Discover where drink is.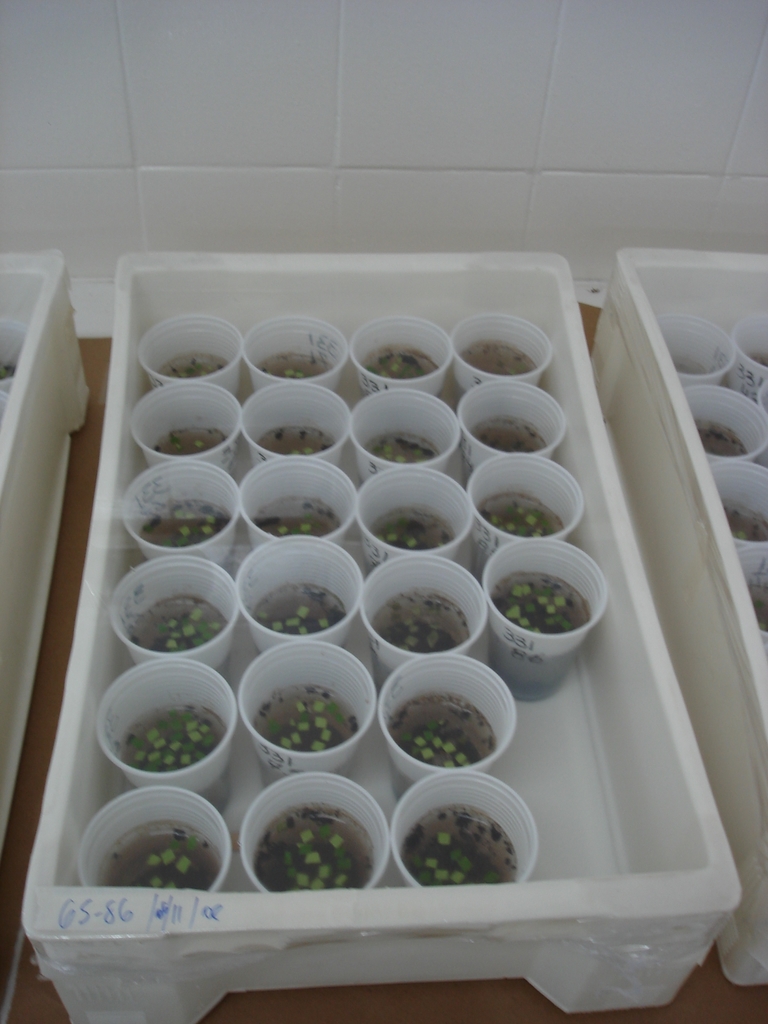
Discovered at 362/344/441/403.
